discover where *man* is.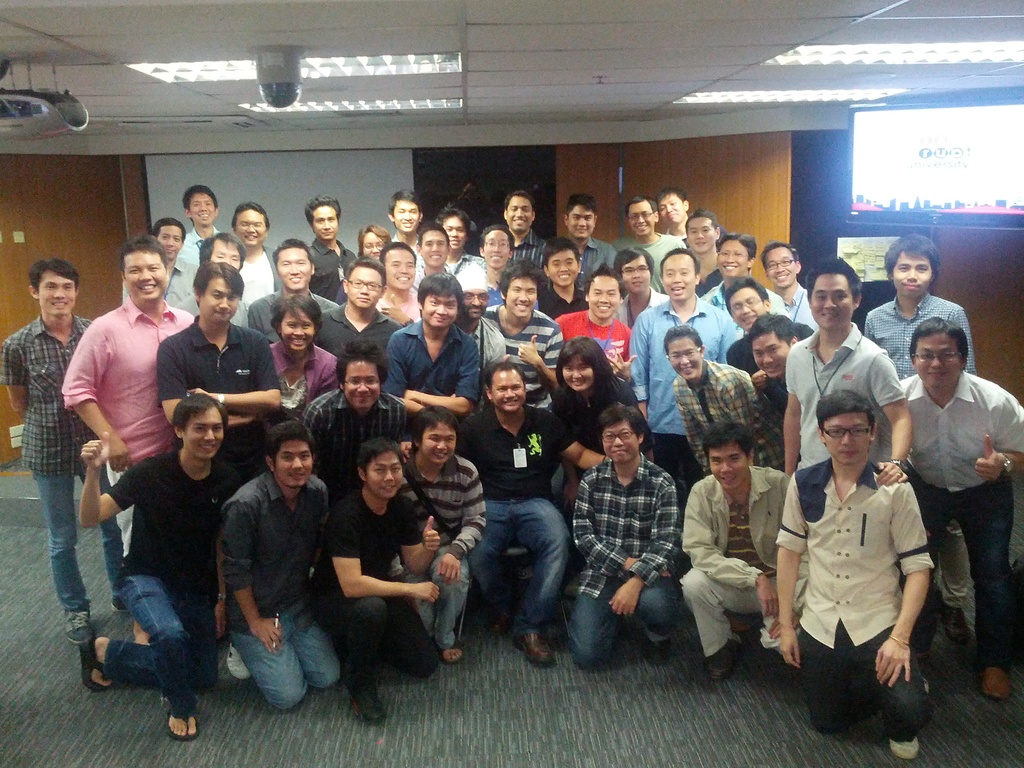
Discovered at [536, 235, 594, 317].
